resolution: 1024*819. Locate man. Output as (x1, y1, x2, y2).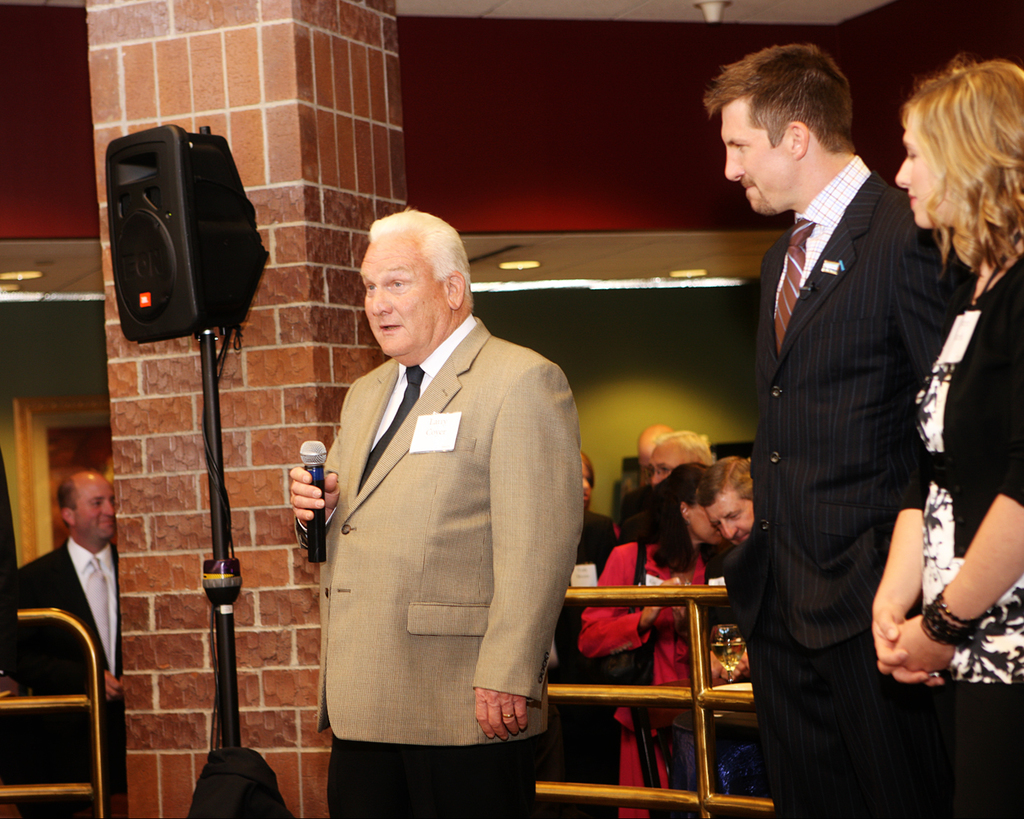
(696, 455, 770, 550).
